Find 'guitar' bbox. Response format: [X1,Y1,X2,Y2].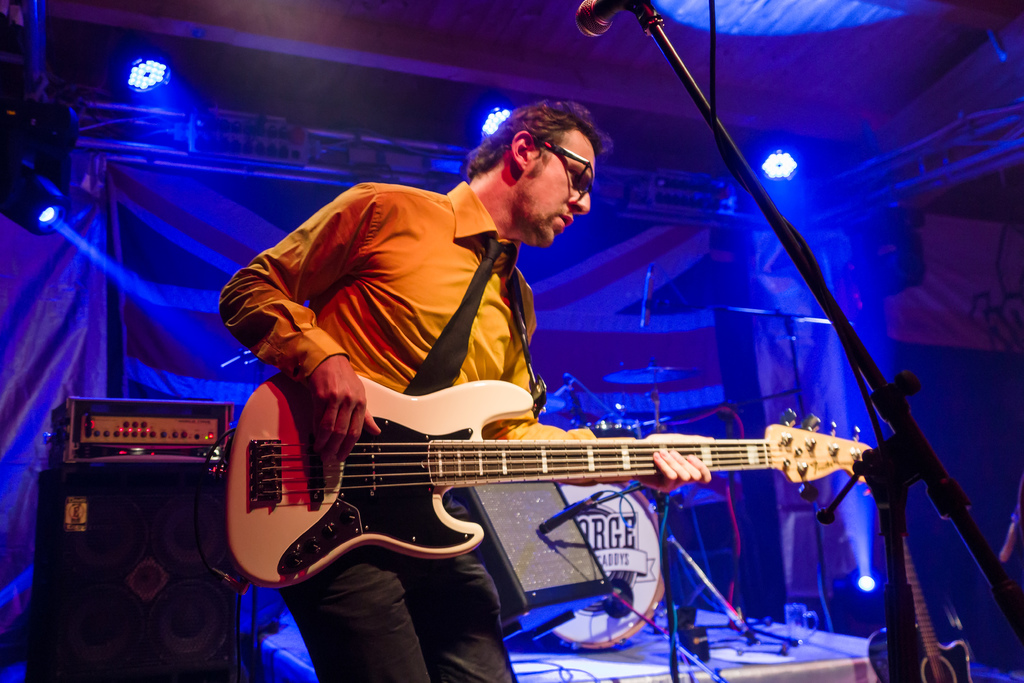
[221,369,875,583].
